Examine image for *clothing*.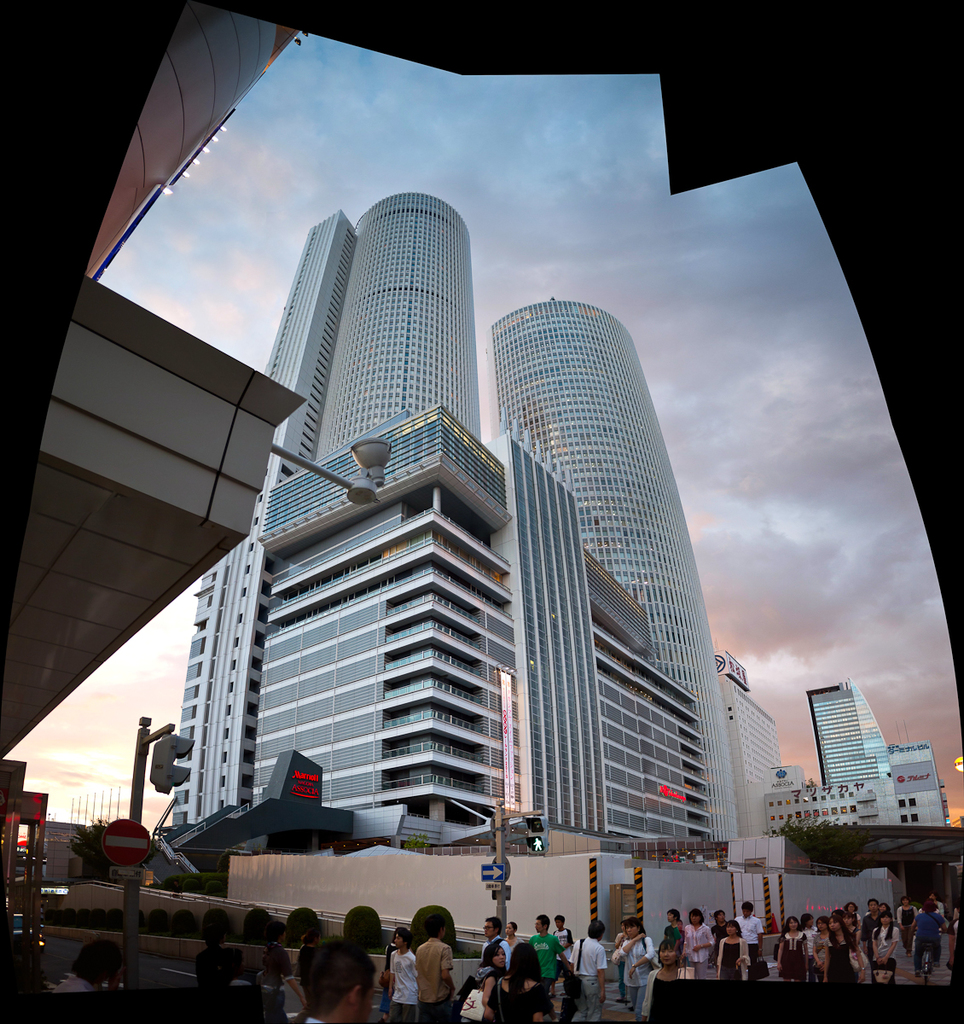
Examination result: box=[718, 937, 746, 981].
